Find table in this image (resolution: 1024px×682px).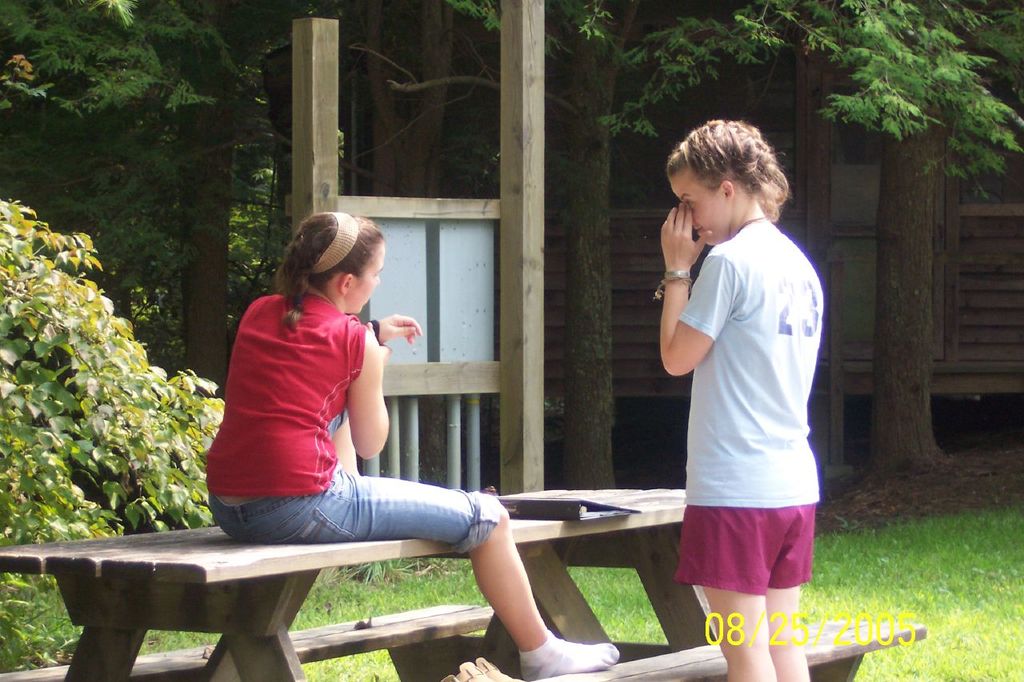
[left=0, top=481, right=690, bottom=681].
